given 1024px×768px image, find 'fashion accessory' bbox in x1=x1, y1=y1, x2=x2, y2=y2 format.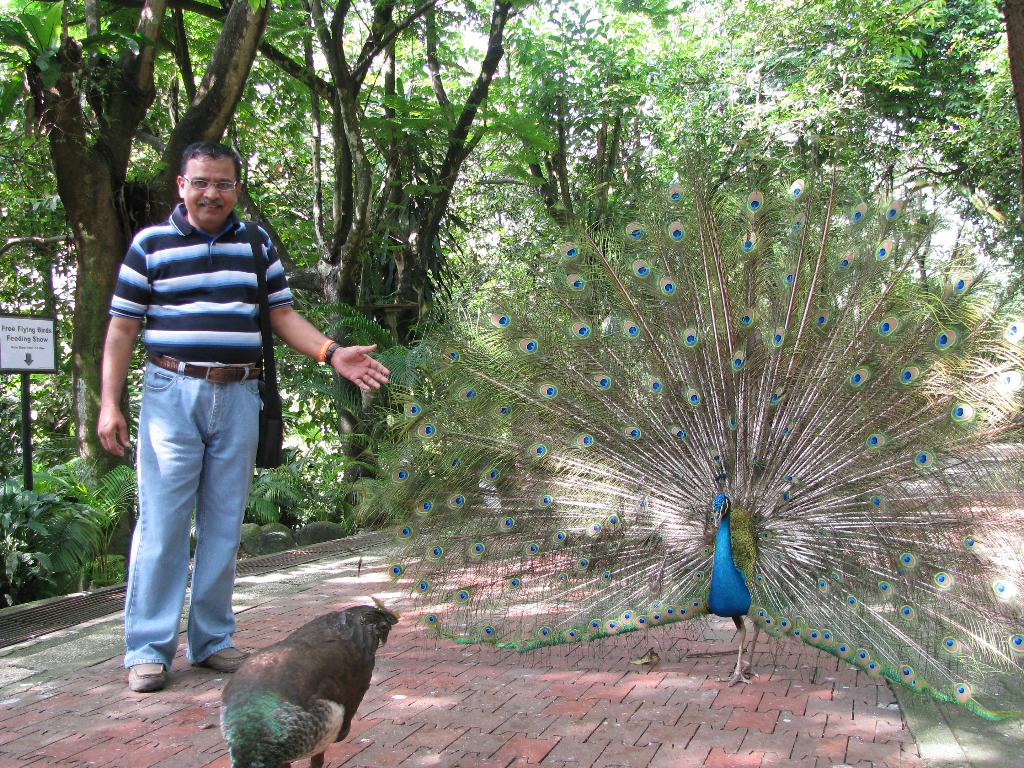
x1=146, y1=351, x2=263, y2=381.
